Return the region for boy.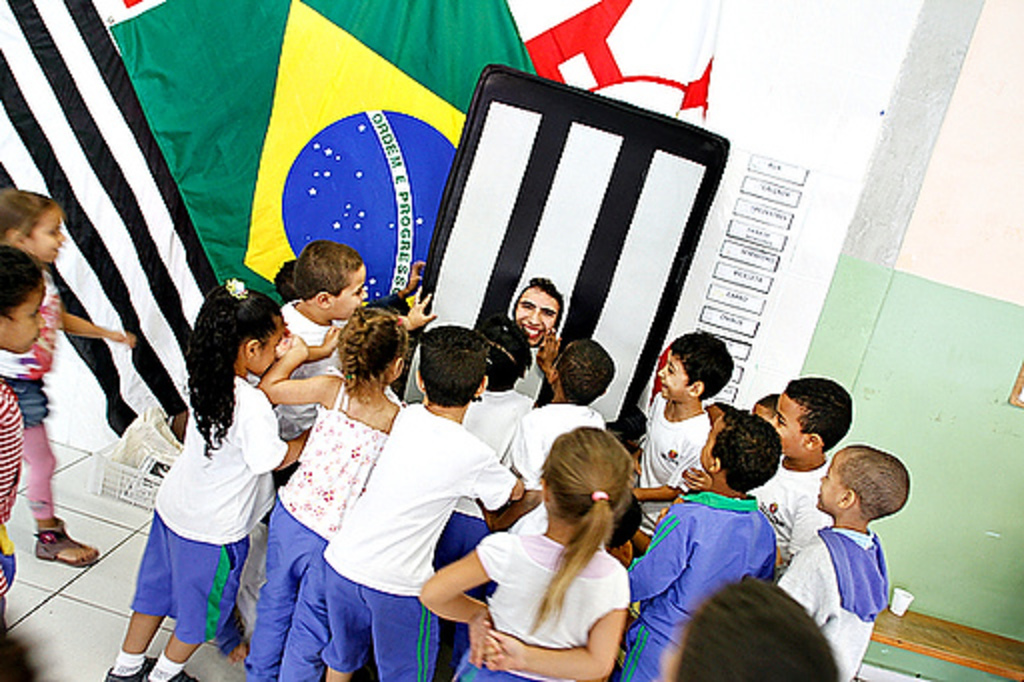
[614, 410, 784, 680].
